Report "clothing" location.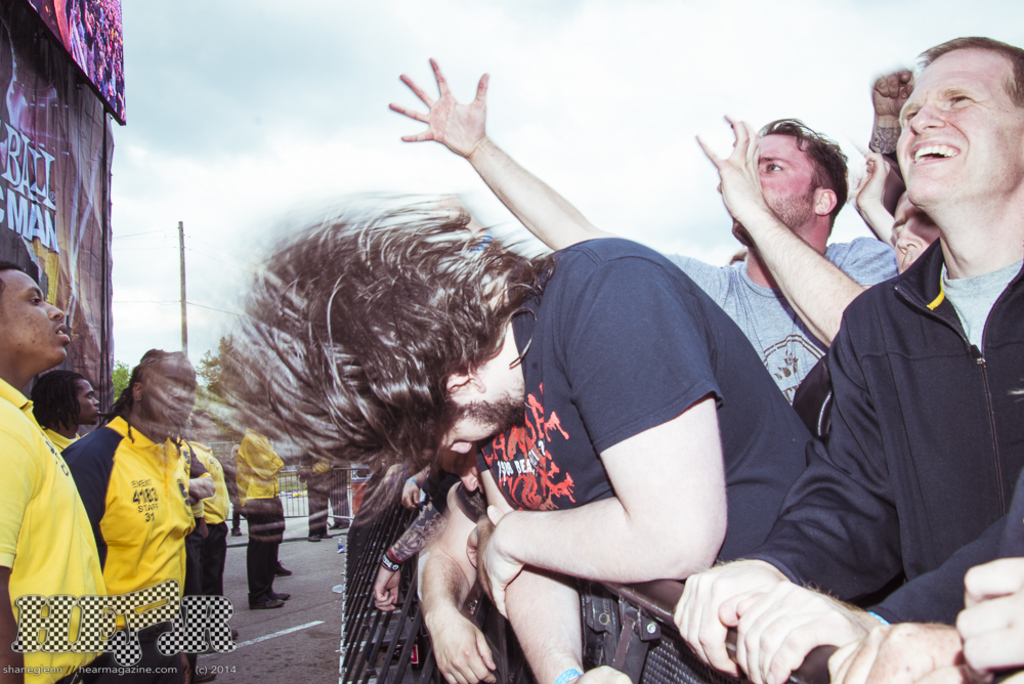
Report: bbox=[247, 429, 275, 502].
